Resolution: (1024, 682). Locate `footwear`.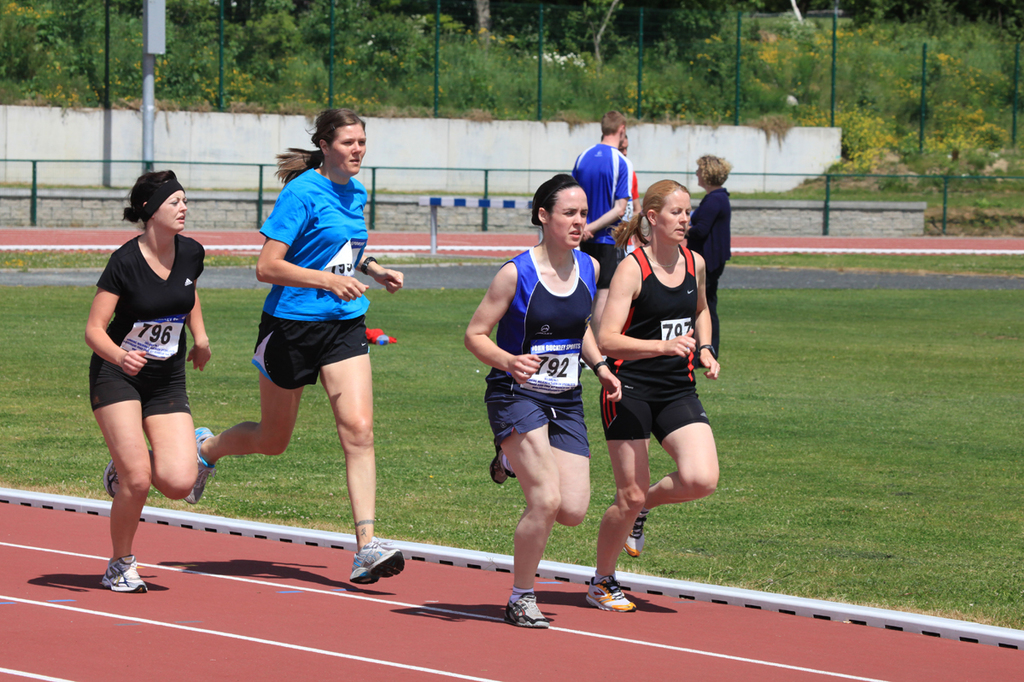
bbox=(100, 551, 148, 591).
